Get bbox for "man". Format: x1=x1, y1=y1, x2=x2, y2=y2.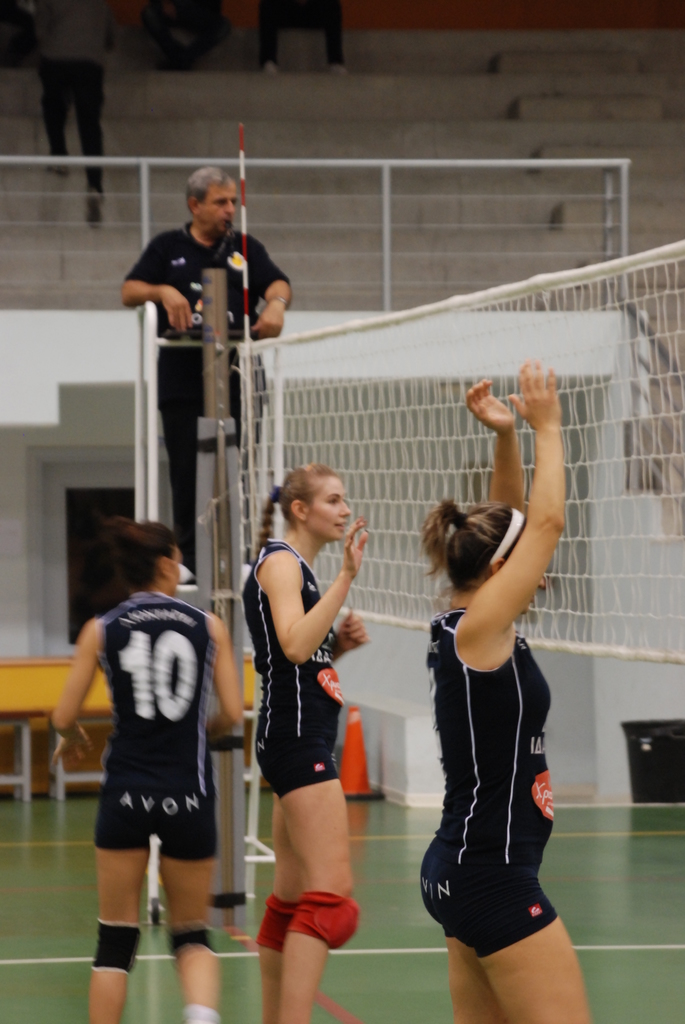
x1=107, y1=166, x2=300, y2=574.
